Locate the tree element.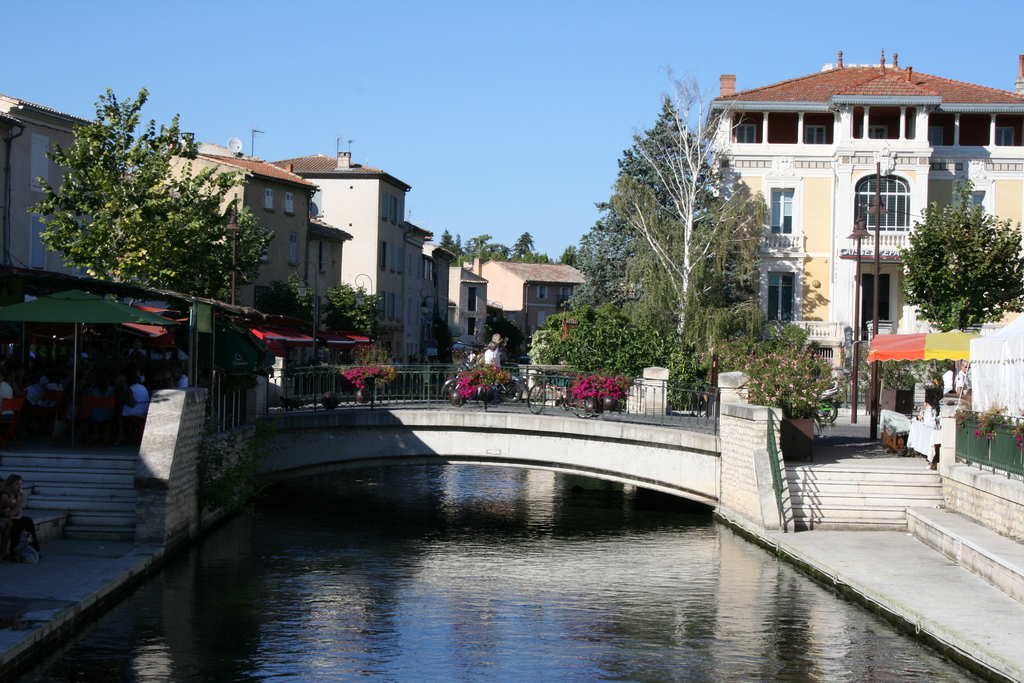
Element bbox: Rect(892, 181, 1023, 346).
